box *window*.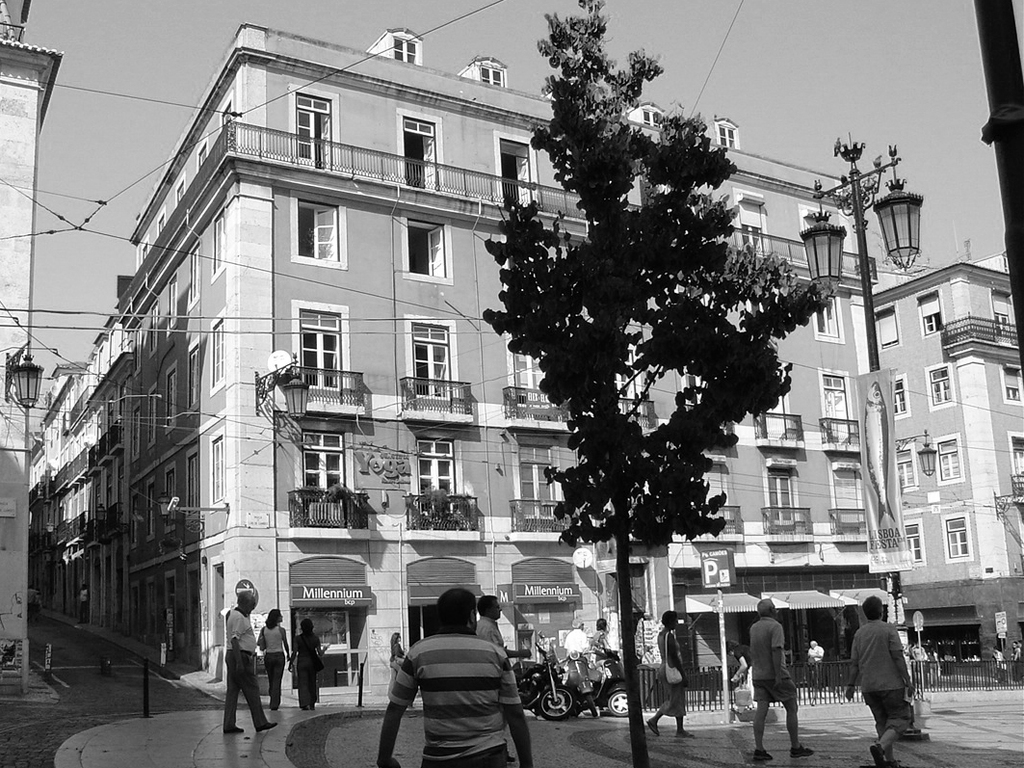
box=[128, 330, 144, 378].
